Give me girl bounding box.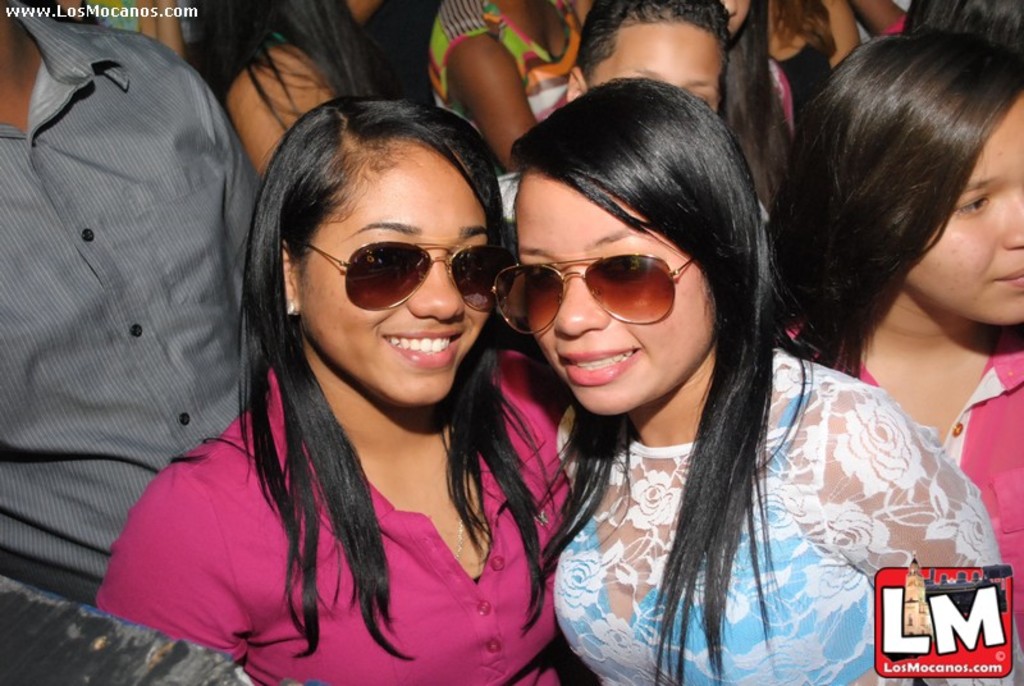
x1=771 y1=32 x2=1023 y2=644.
